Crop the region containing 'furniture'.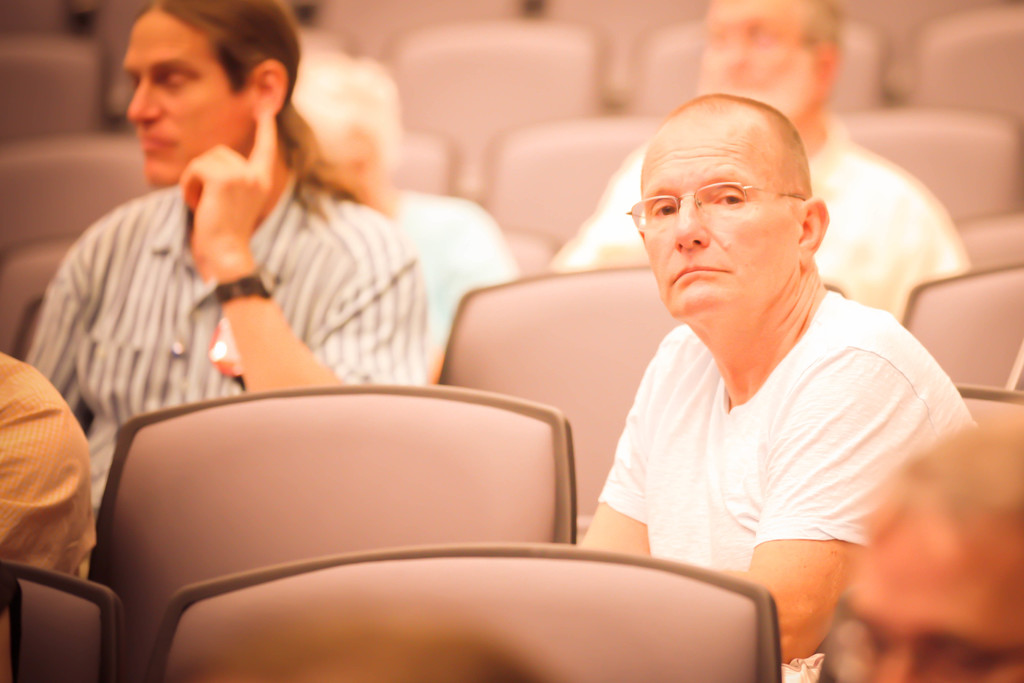
Crop region: Rect(8, 288, 47, 350).
